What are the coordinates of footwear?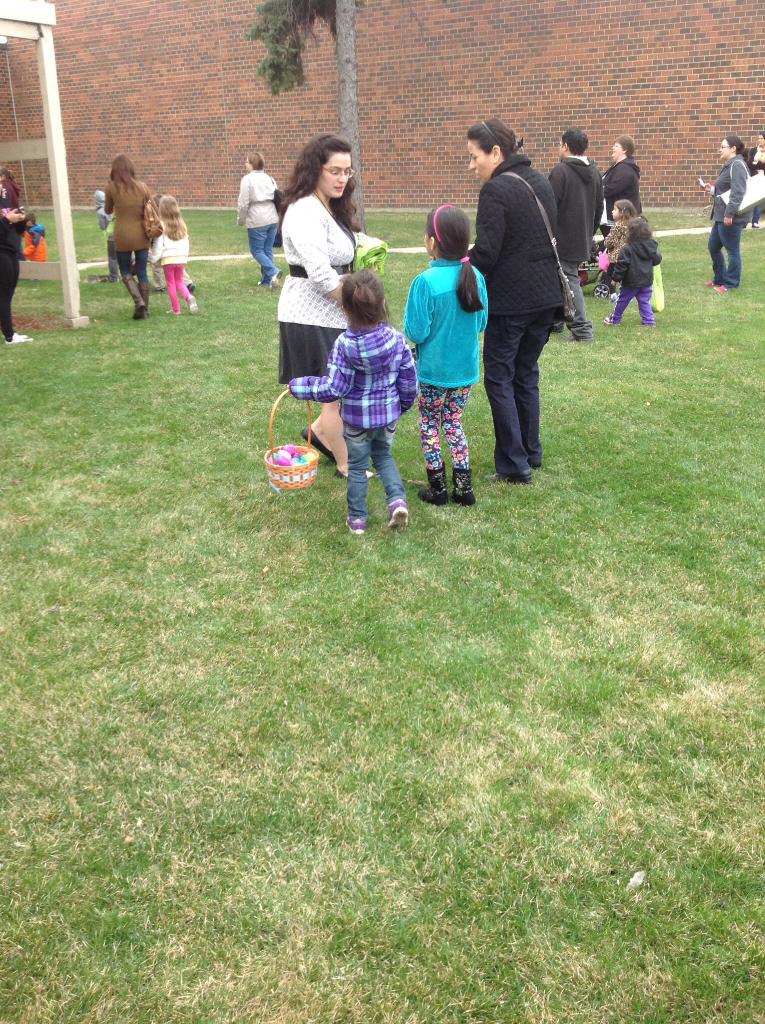
302,426,335,459.
